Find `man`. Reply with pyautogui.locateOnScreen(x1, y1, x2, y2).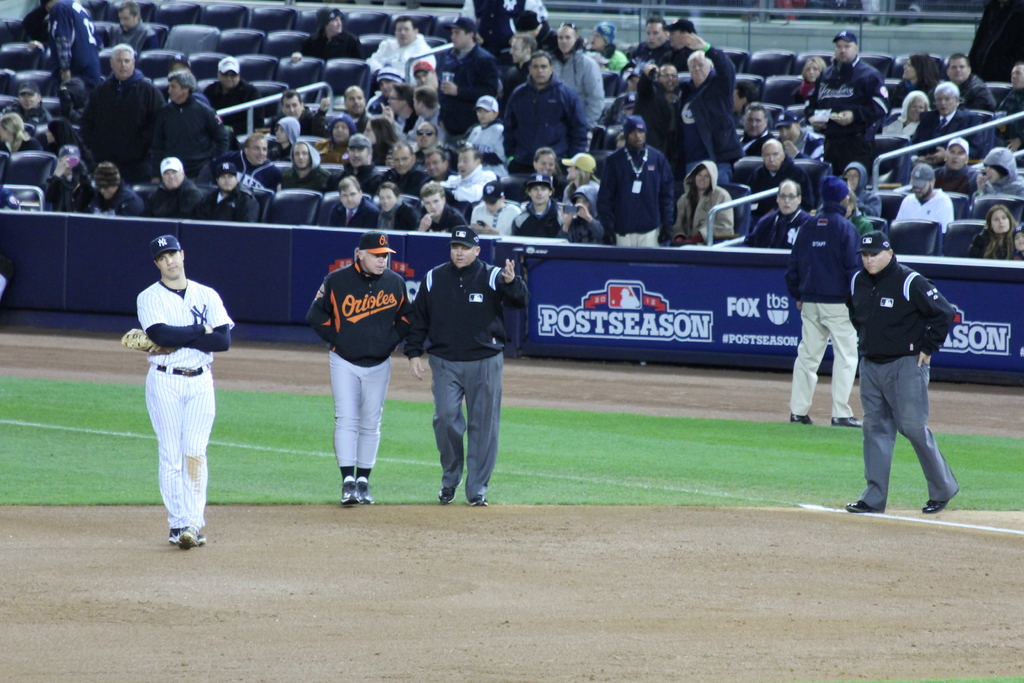
pyautogui.locateOnScreen(126, 243, 227, 526).
